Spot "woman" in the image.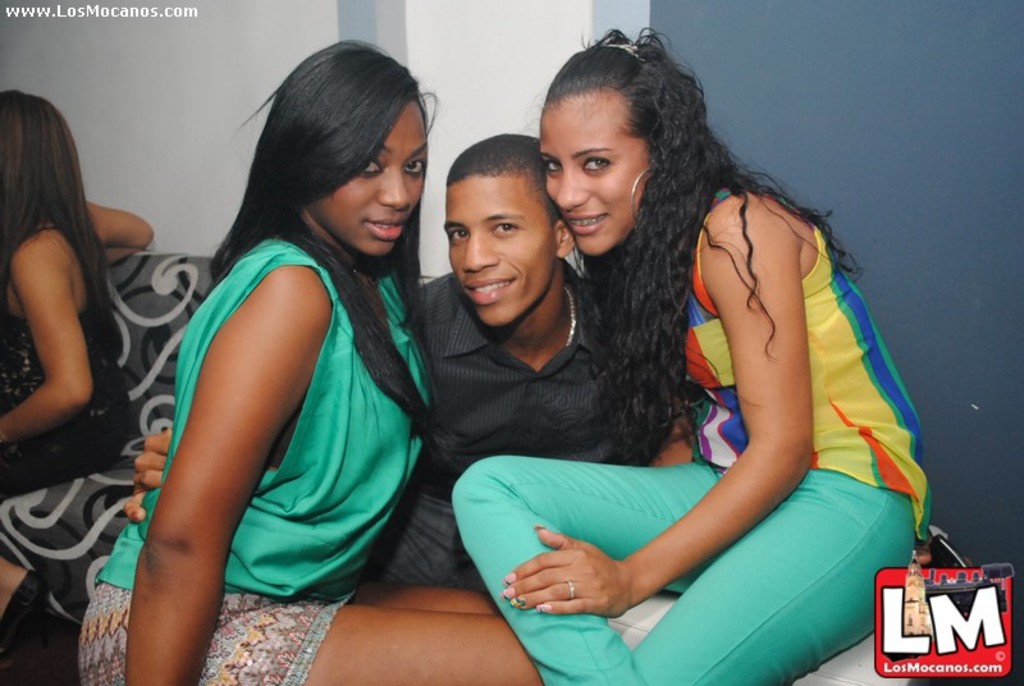
"woman" found at detection(74, 36, 543, 685).
